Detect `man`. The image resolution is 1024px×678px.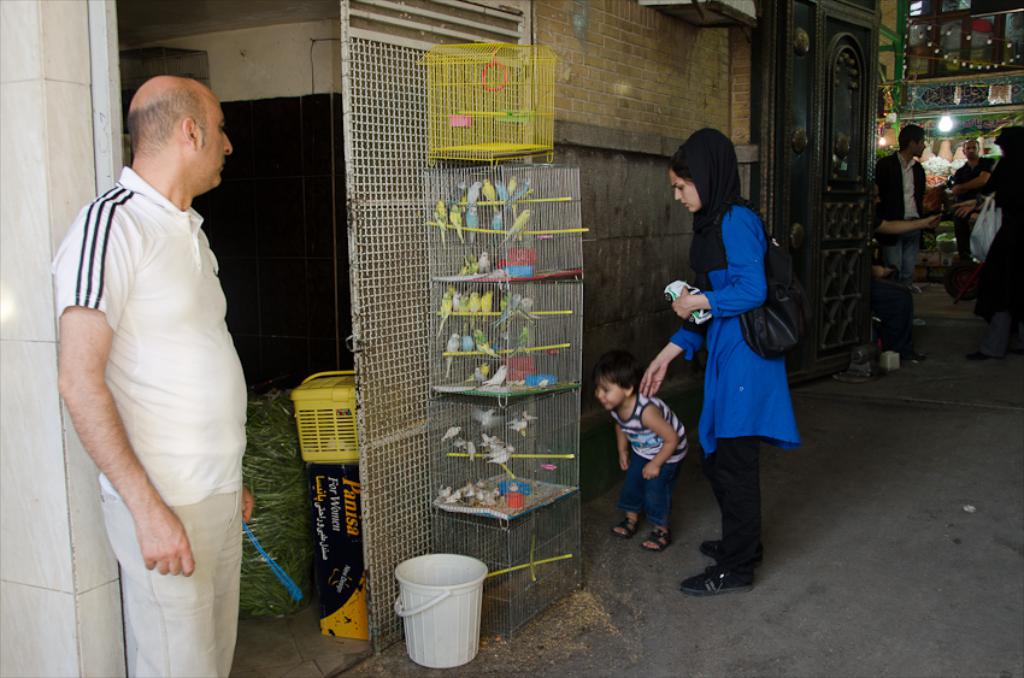
bbox(884, 125, 934, 364).
